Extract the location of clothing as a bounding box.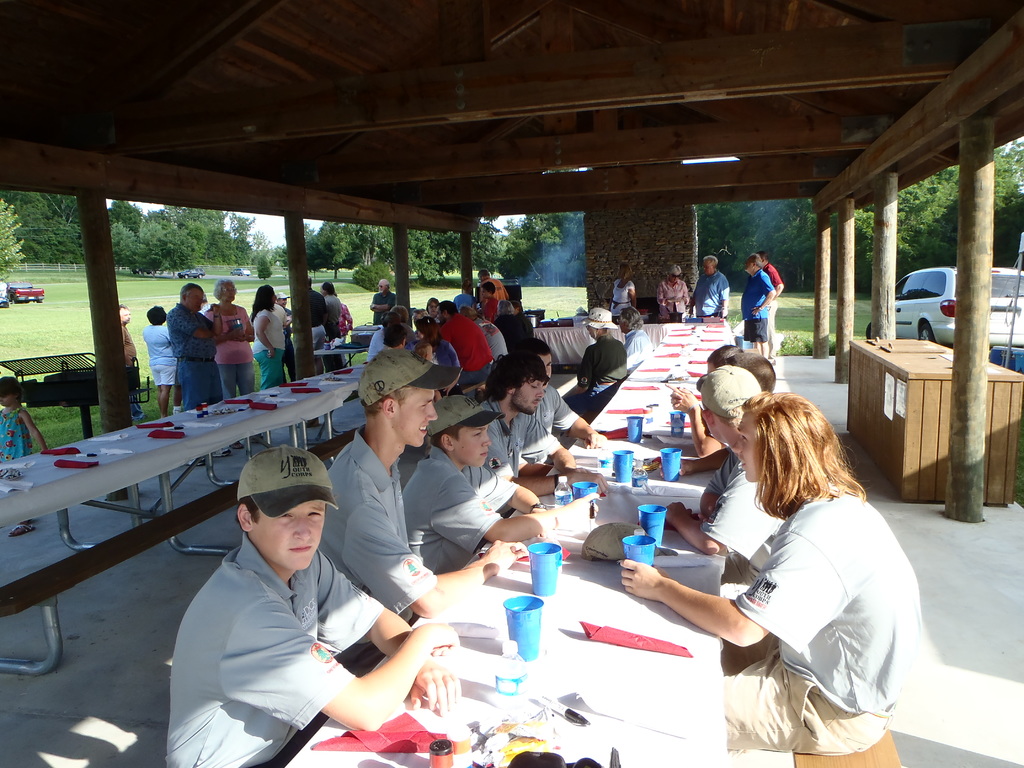
[left=517, top=310, right=540, bottom=337].
